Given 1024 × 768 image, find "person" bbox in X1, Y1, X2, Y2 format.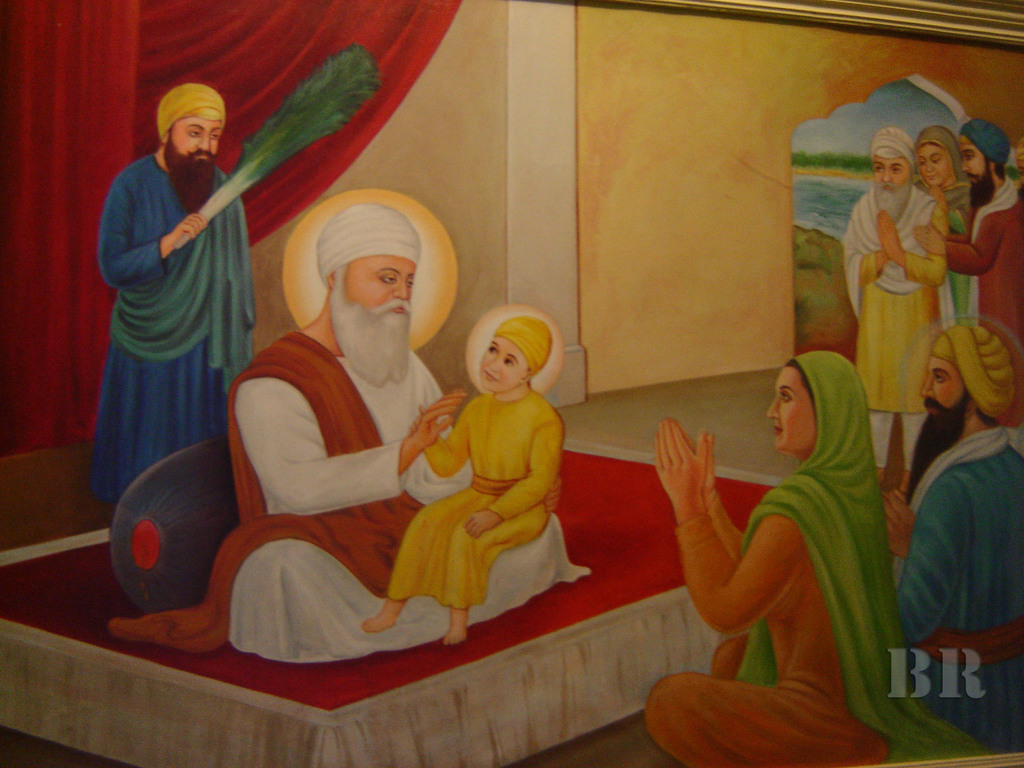
360, 316, 571, 641.
